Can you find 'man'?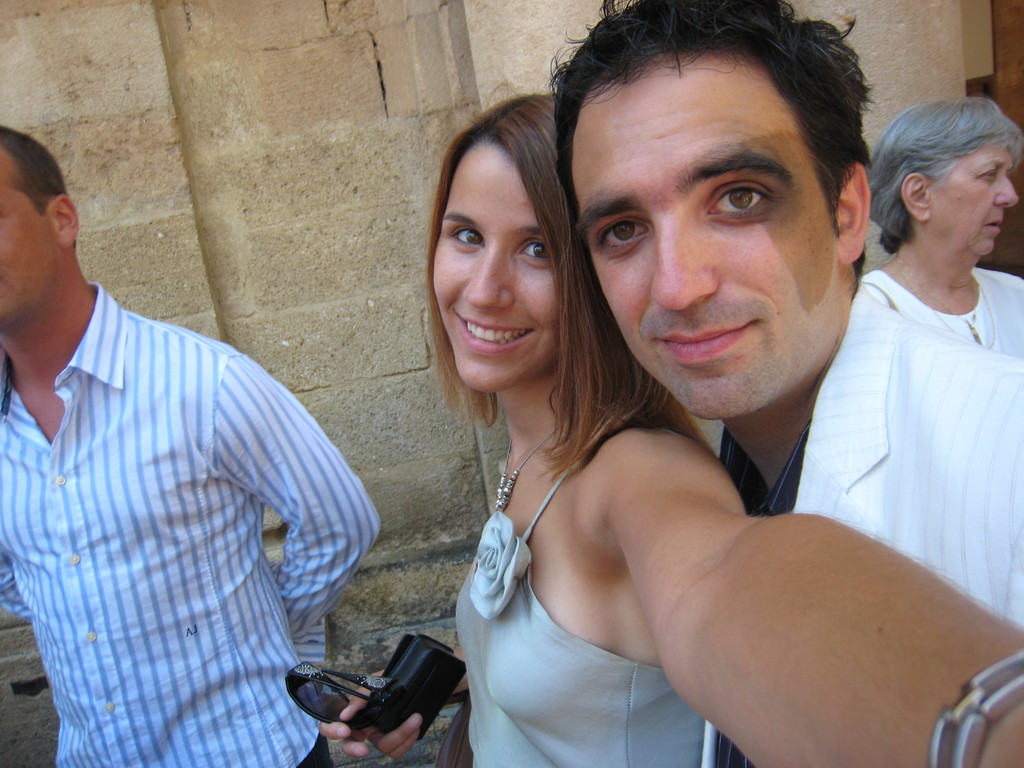
Yes, bounding box: x1=10, y1=100, x2=387, y2=749.
